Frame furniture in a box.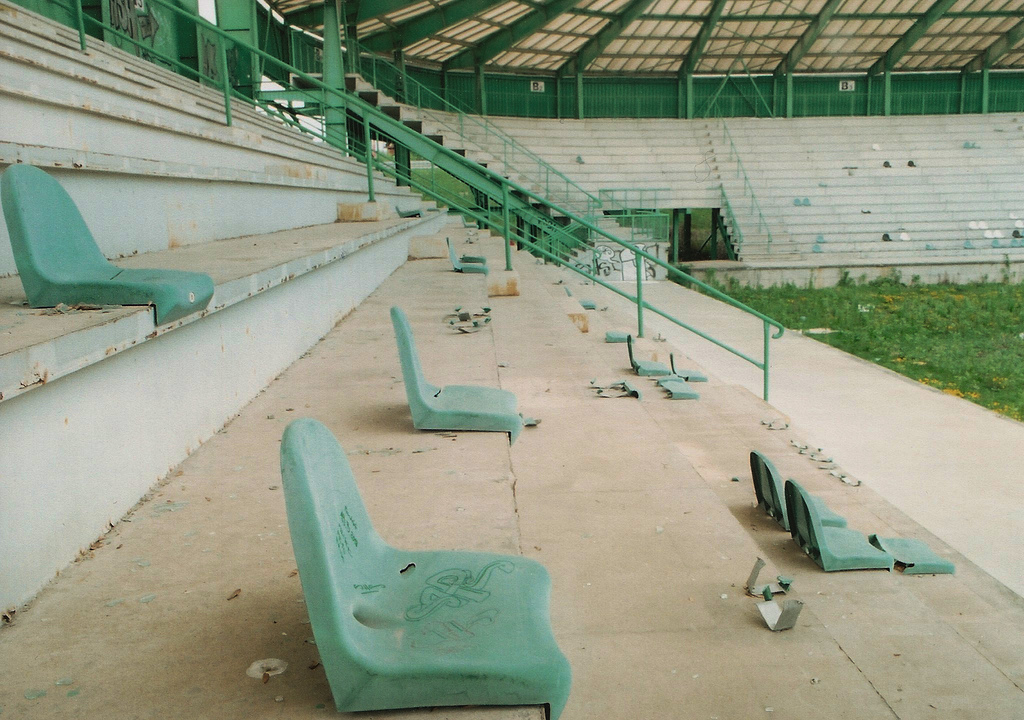
<box>667,348,709,382</box>.
